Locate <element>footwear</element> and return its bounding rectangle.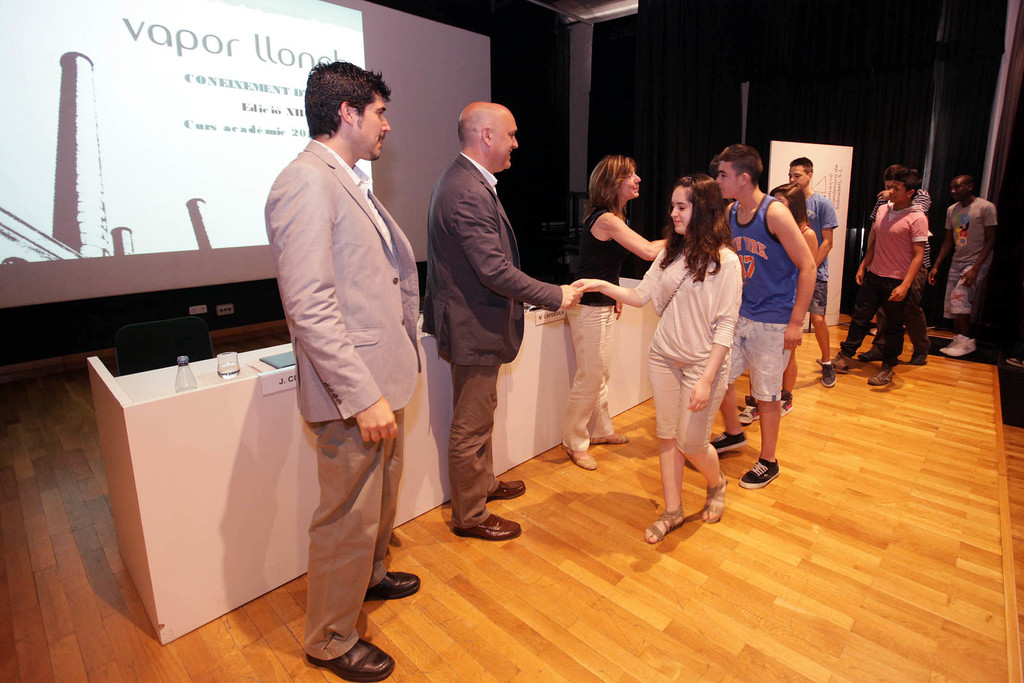
select_region(820, 361, 835, 389).
